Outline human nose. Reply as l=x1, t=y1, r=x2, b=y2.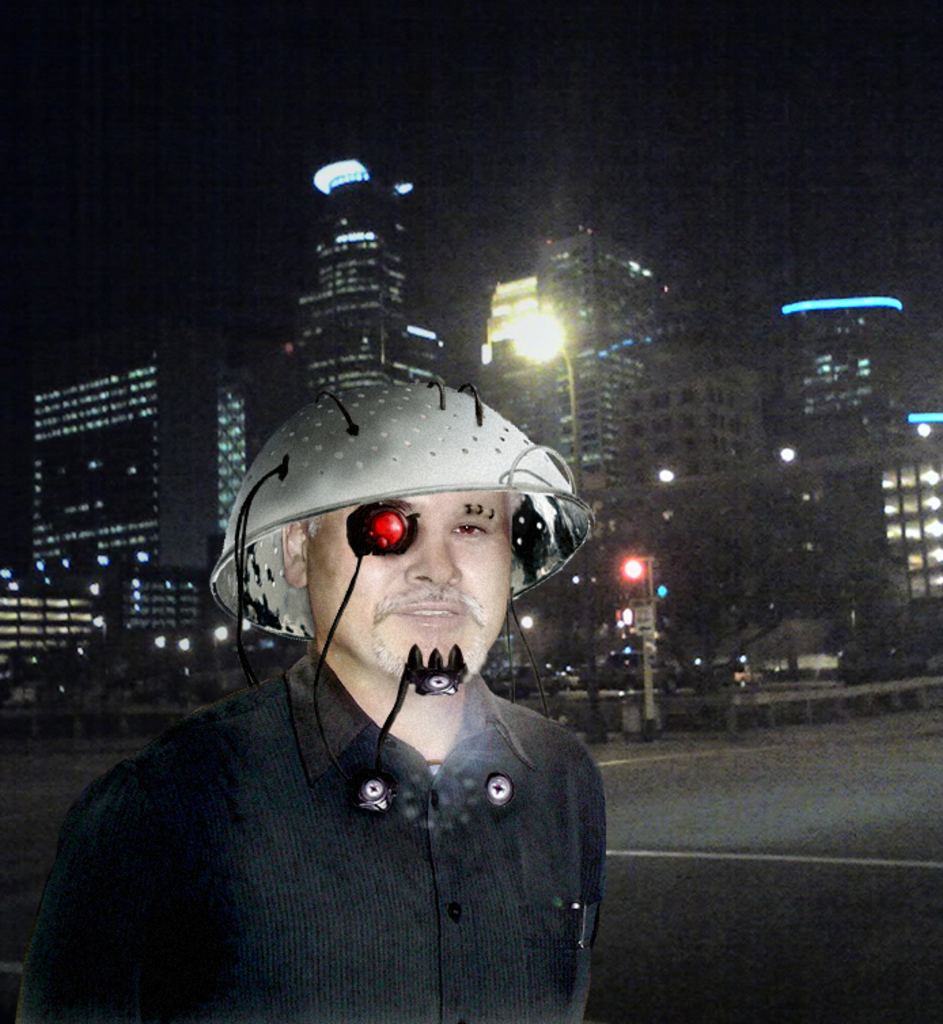
l=408, t=531, r=462, b=585.
